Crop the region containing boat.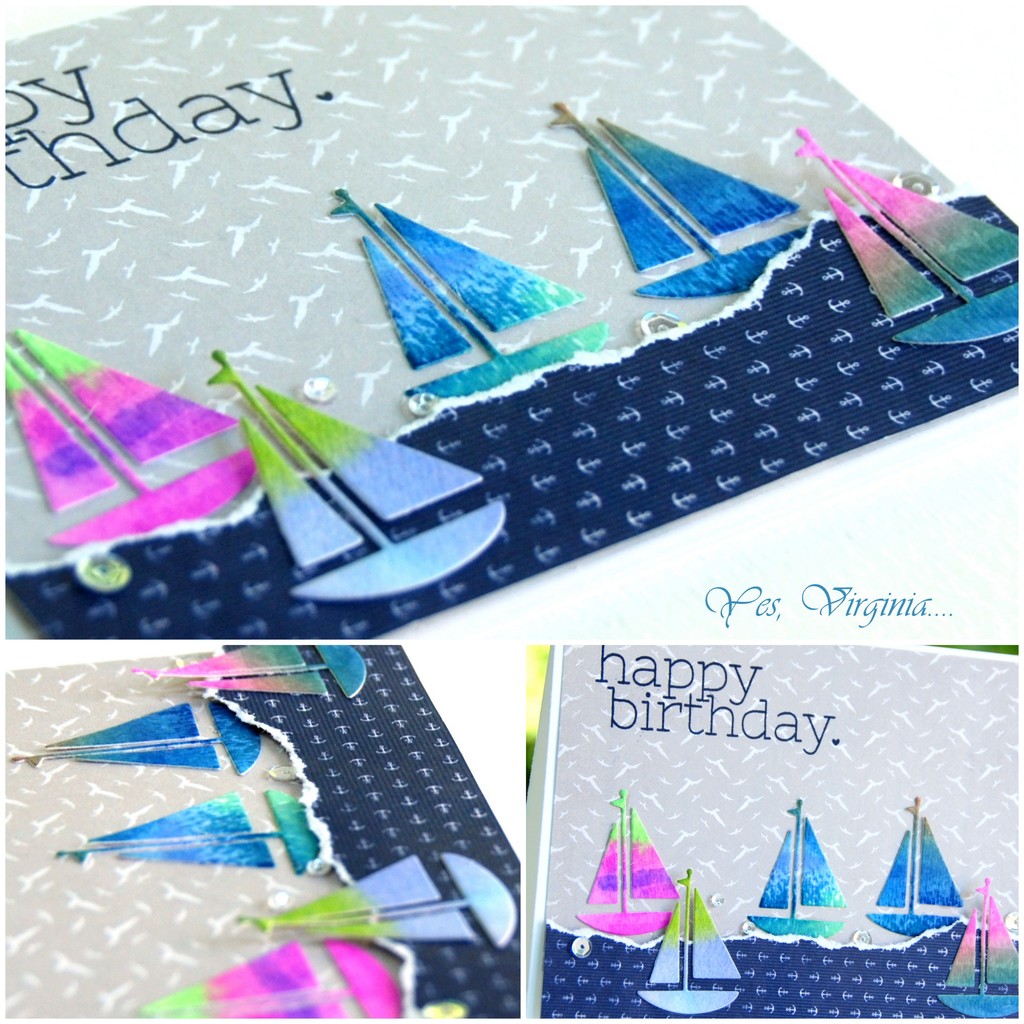
Crop region: 792 131 1023 348.
